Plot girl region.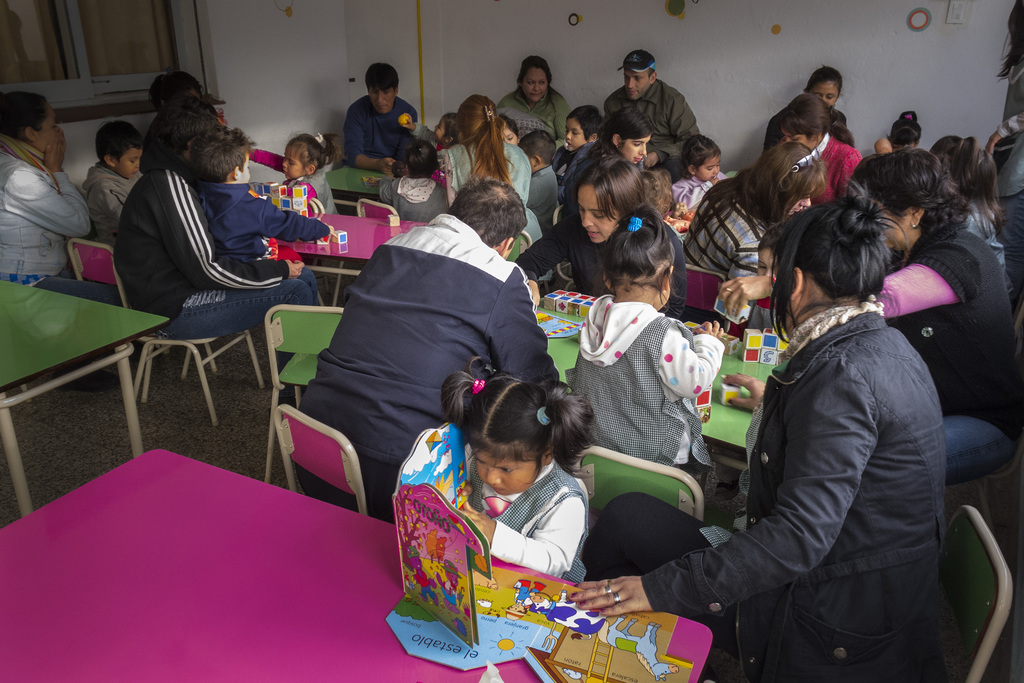
Plotted at (left=776, top=94, right=860, bottom=204).
